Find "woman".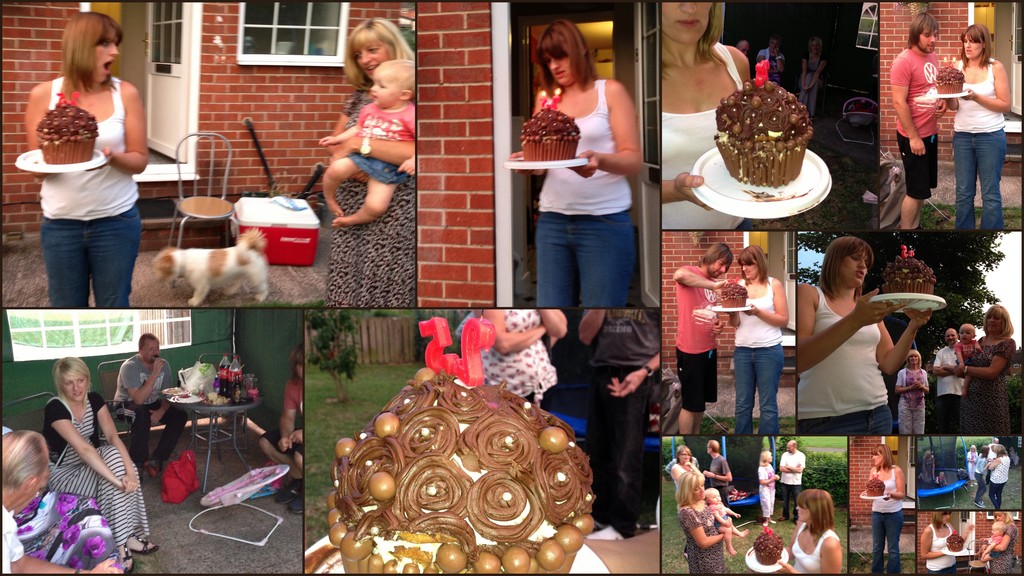
660,0,766,224.
